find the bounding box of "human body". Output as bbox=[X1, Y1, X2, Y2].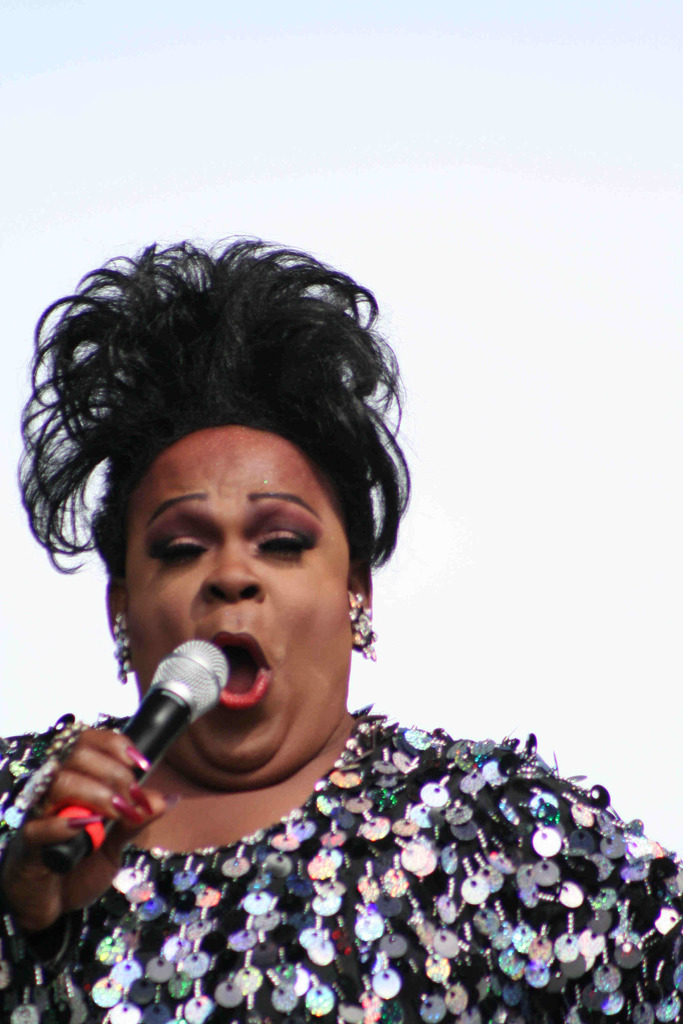
bbox=[0, 287, 513, 988].
